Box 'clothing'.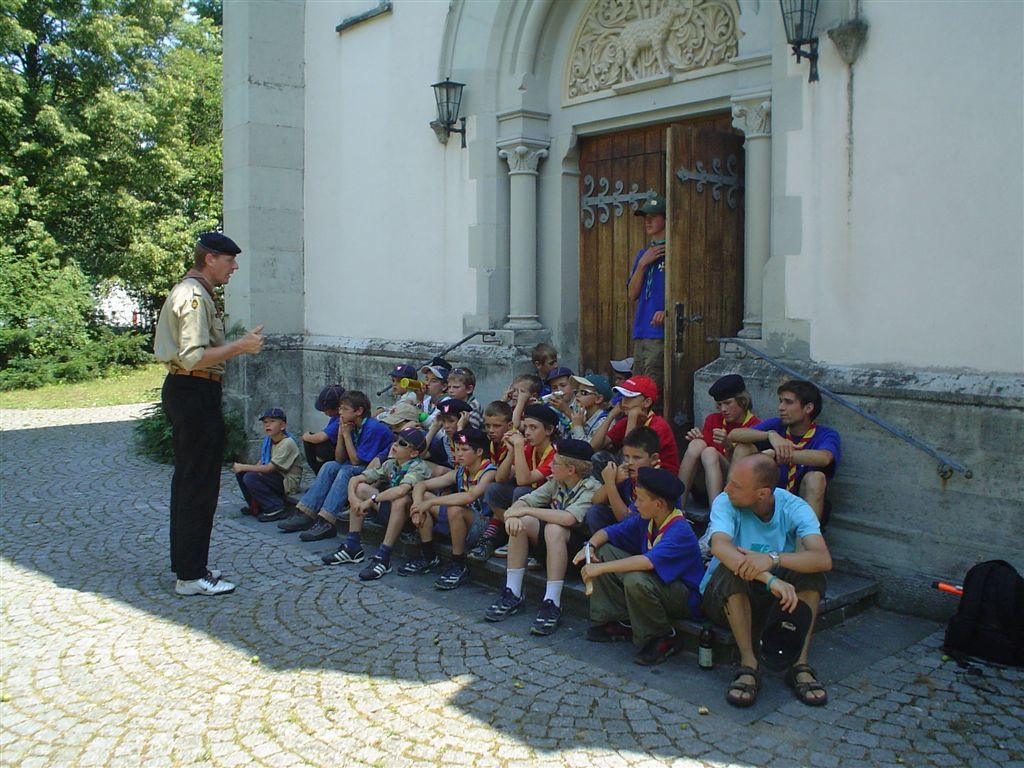
Rect(142, 226, 243, 564).
